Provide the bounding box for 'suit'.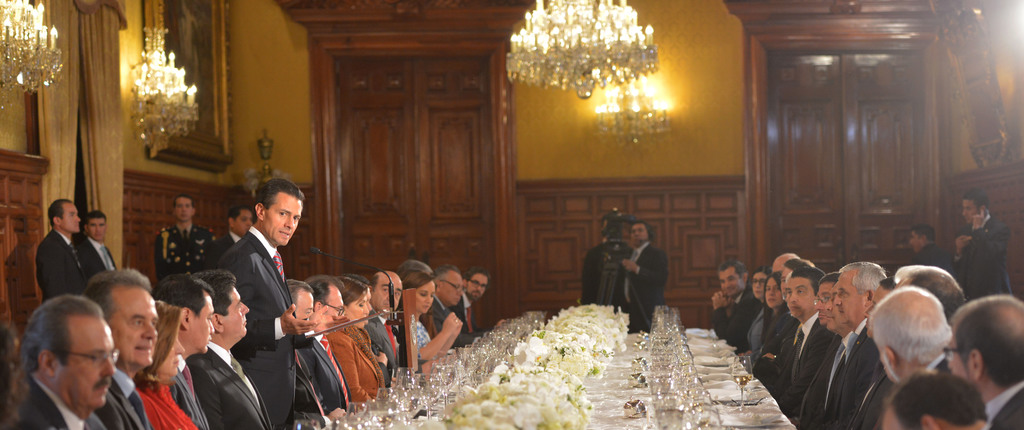
bbox=(840, 315, 884, 427).
